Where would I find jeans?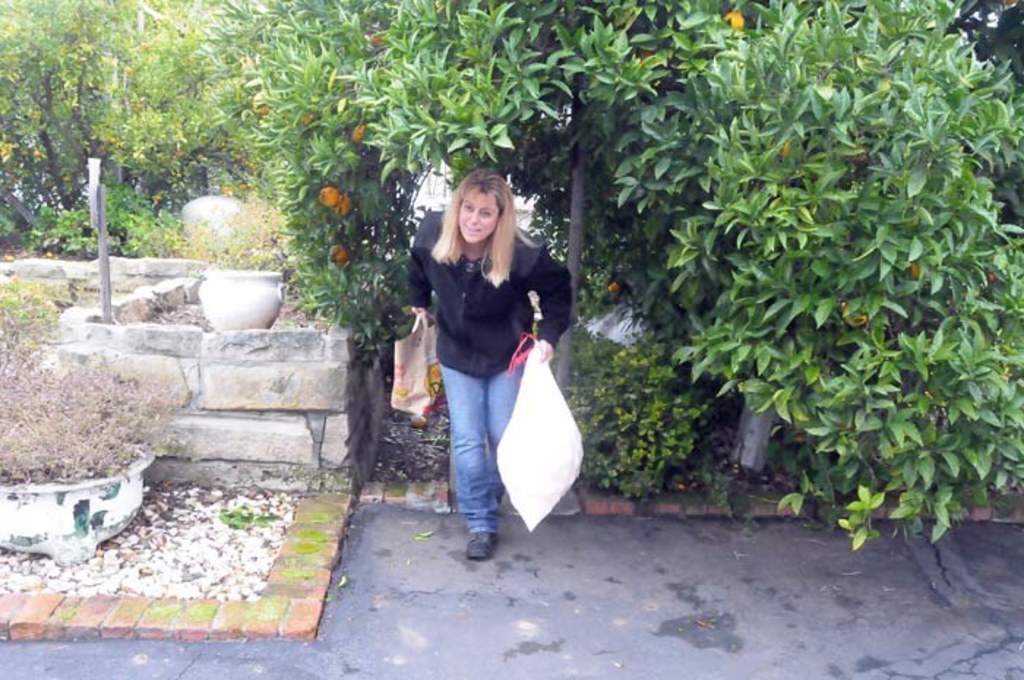
At 432,347,531,562.
